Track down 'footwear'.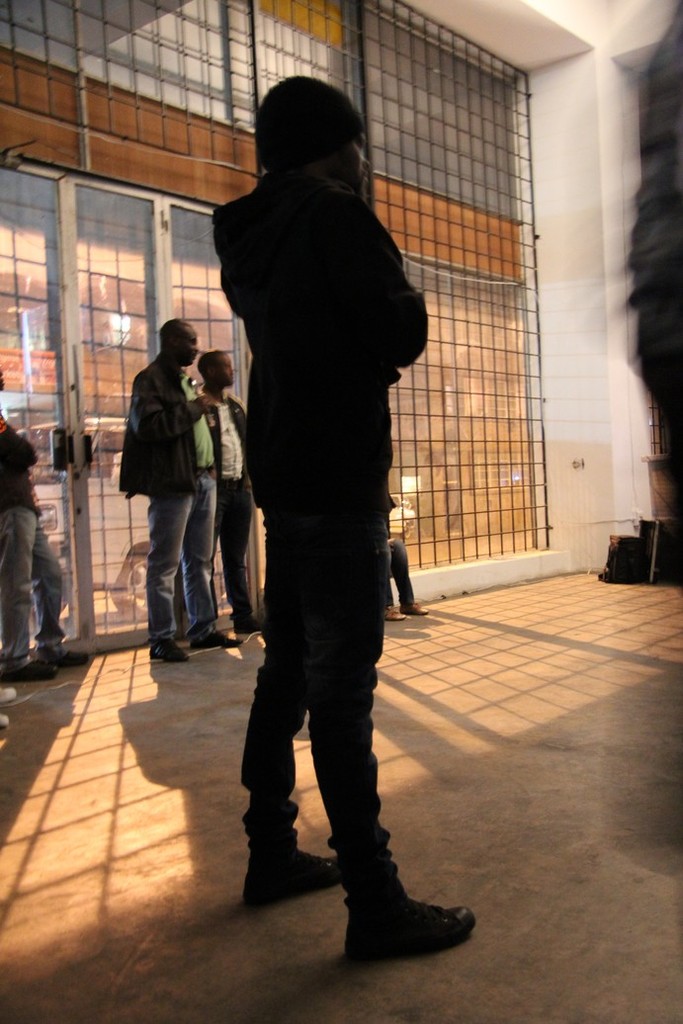
Tracked to <region>55, 649, 88, 667</region>.
